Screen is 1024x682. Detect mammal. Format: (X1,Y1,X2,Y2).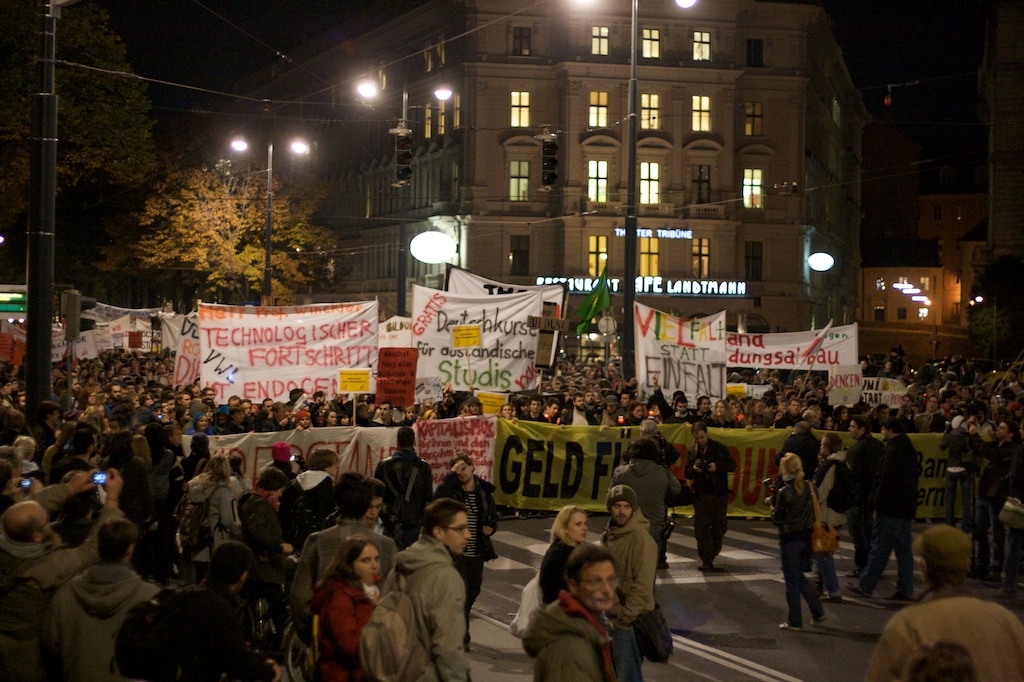
(519,543,614,681).
